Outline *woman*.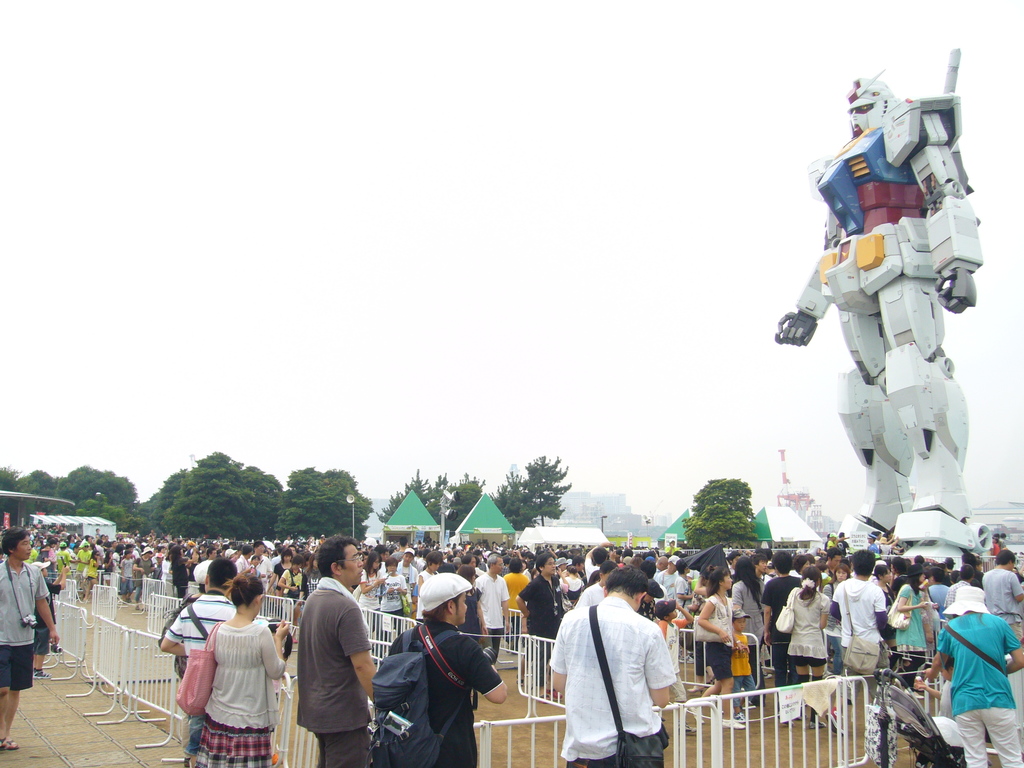
Outline: select_region(683, 568, 739, 729).
